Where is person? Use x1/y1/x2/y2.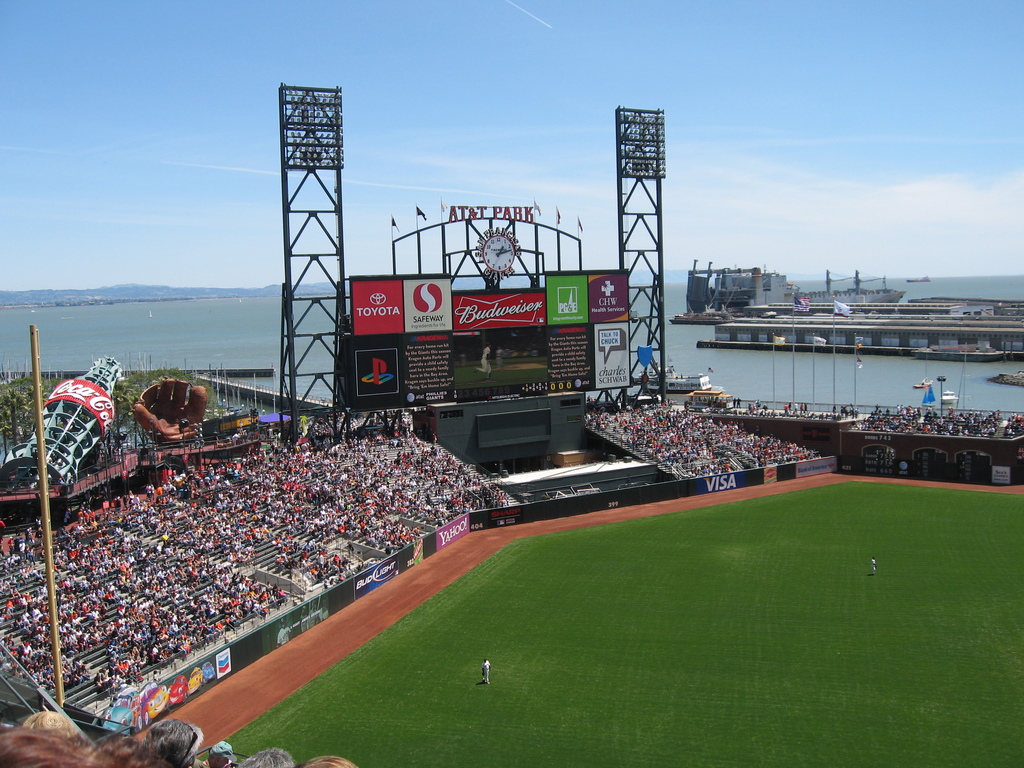
481/656/491/687.
